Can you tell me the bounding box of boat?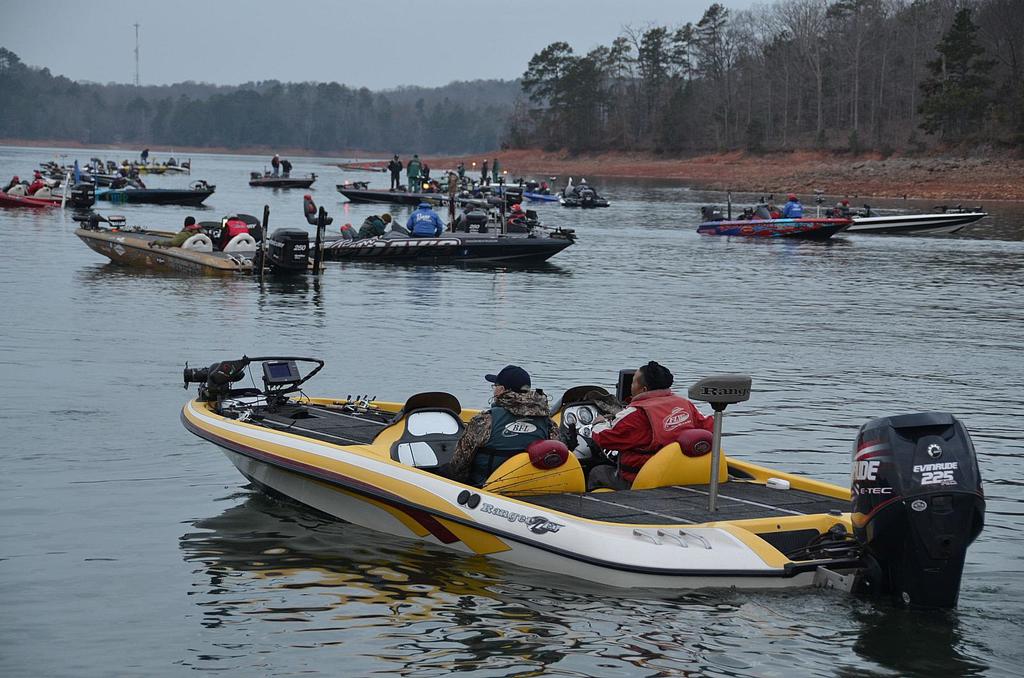
(75, 201, 321, 274).
